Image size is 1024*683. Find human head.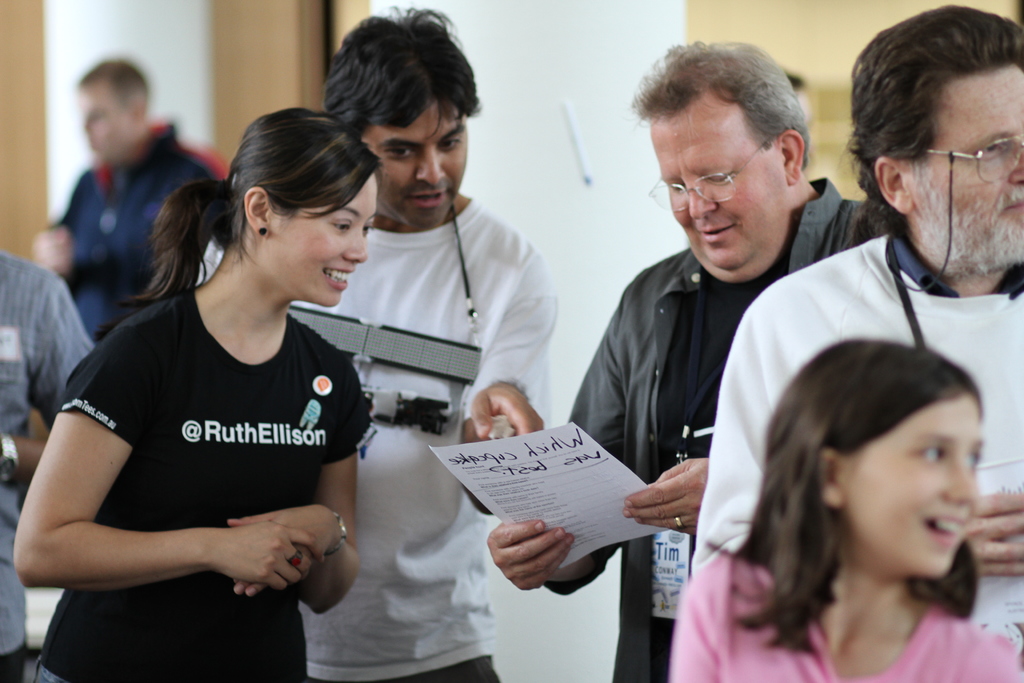
locate(320, 8, 480, 234).
